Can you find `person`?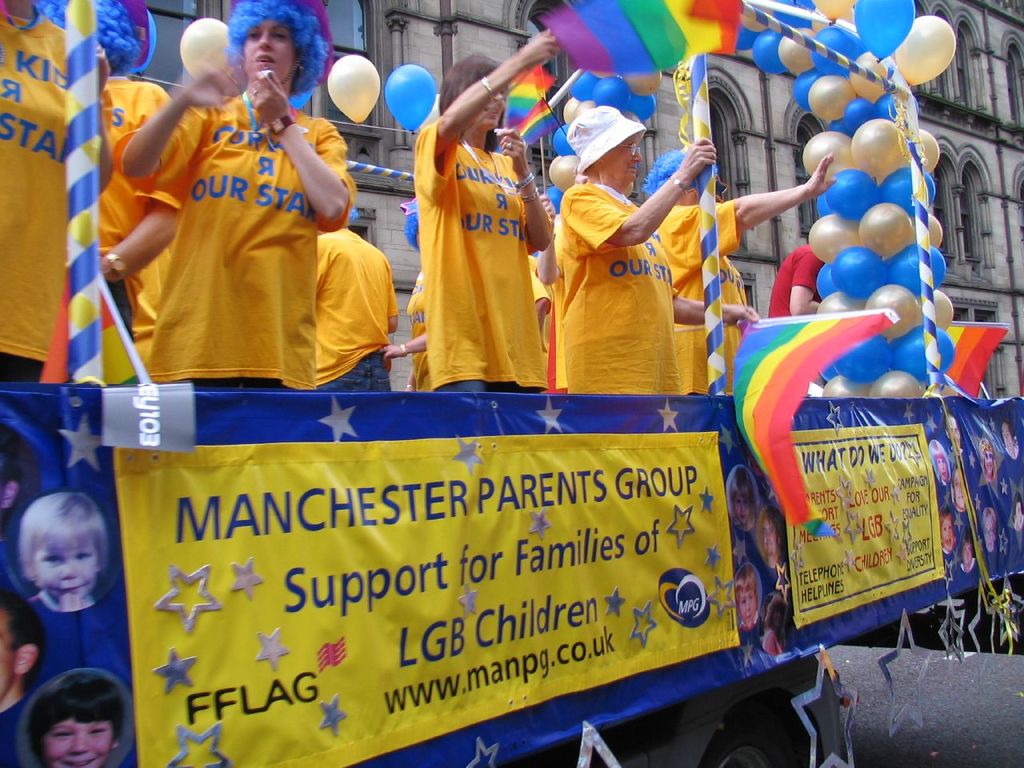
Yes, bounding box: <box>0,6,111,388</box>.
